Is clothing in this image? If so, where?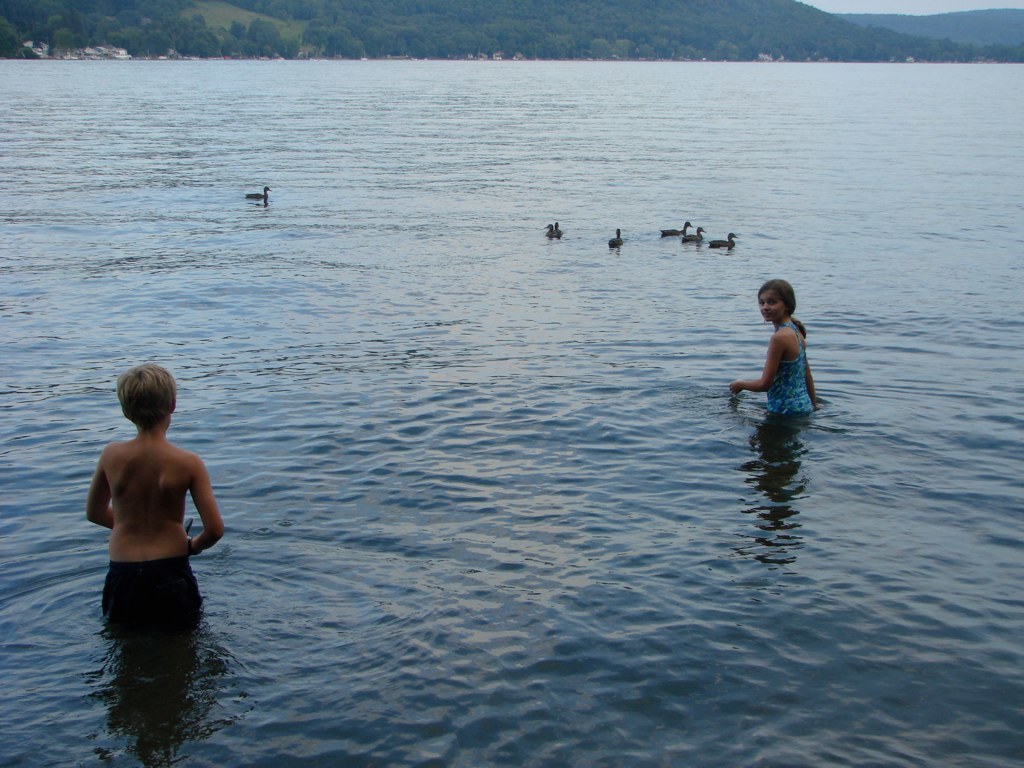
Yes, at x1=765 y1=322 x2=815 y2=413.
